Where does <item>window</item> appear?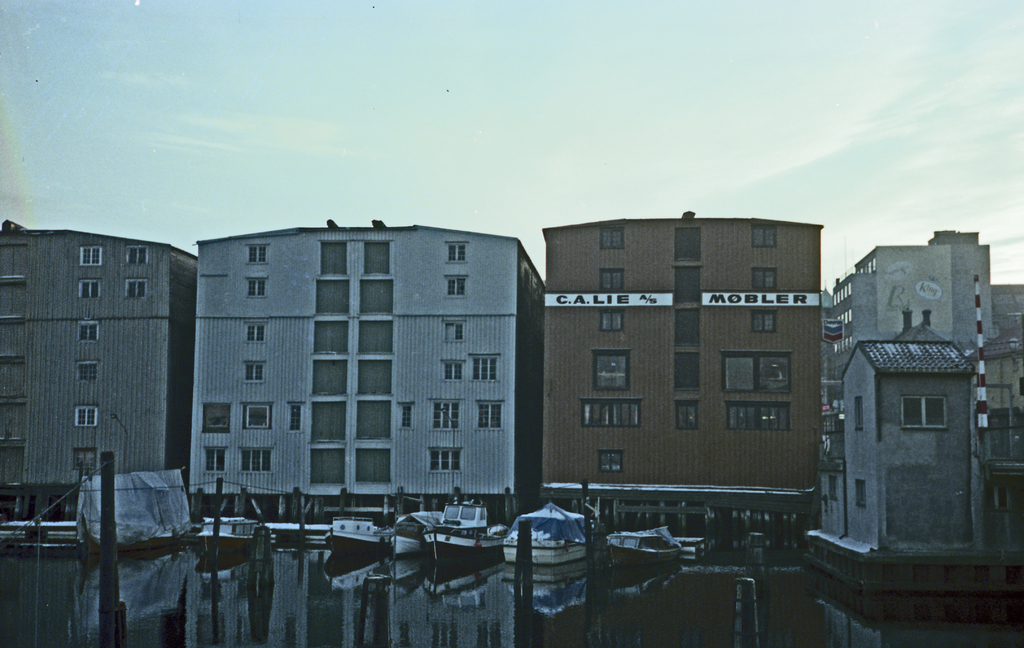
Appears at 244,244,268,265.
